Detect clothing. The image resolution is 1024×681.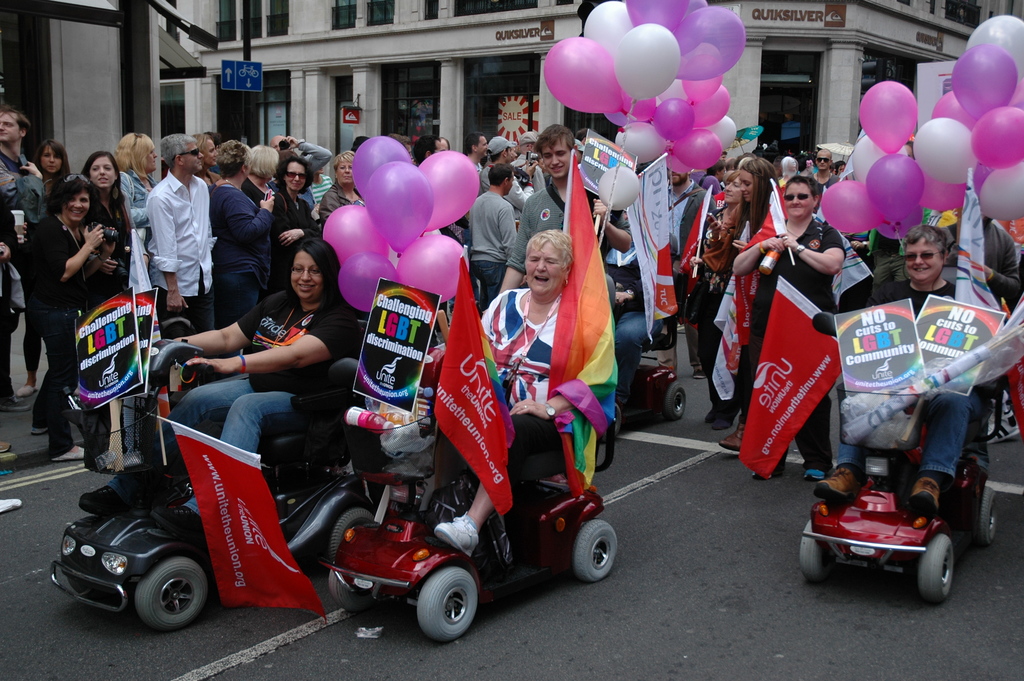
<bbox>315, 175, 363, 236</bbox>.
